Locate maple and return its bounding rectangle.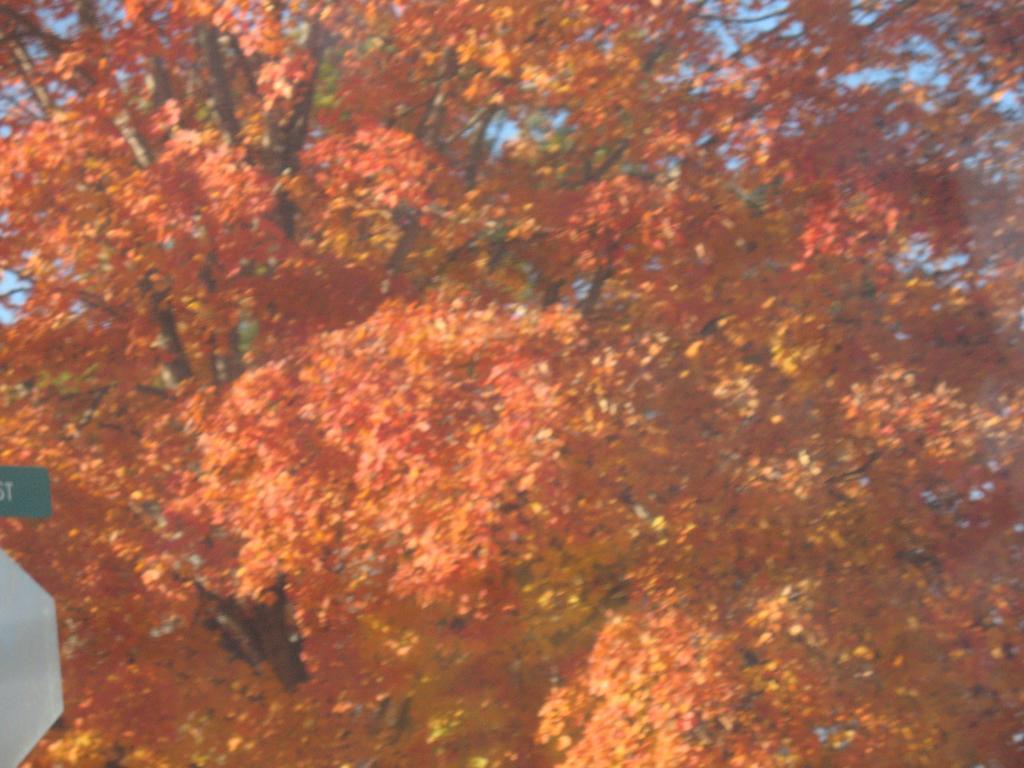
x1=0 y1=63 x2=1023 y2=716.
